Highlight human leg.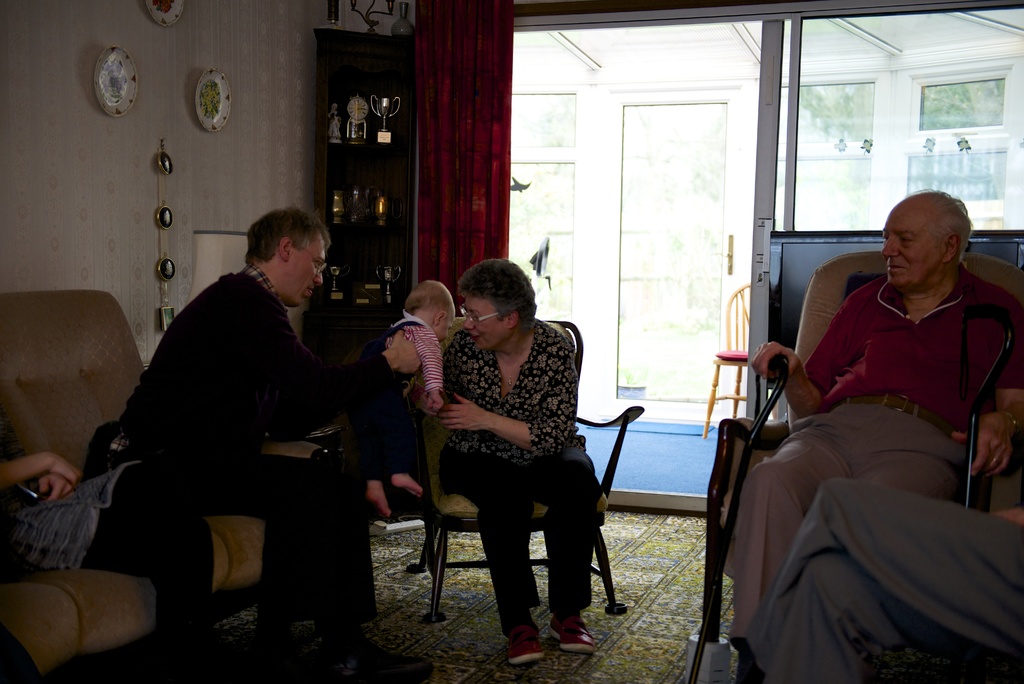
Highlighted region: {"left": 81, "top": 453, "right": 215, "bottom": 683}.
